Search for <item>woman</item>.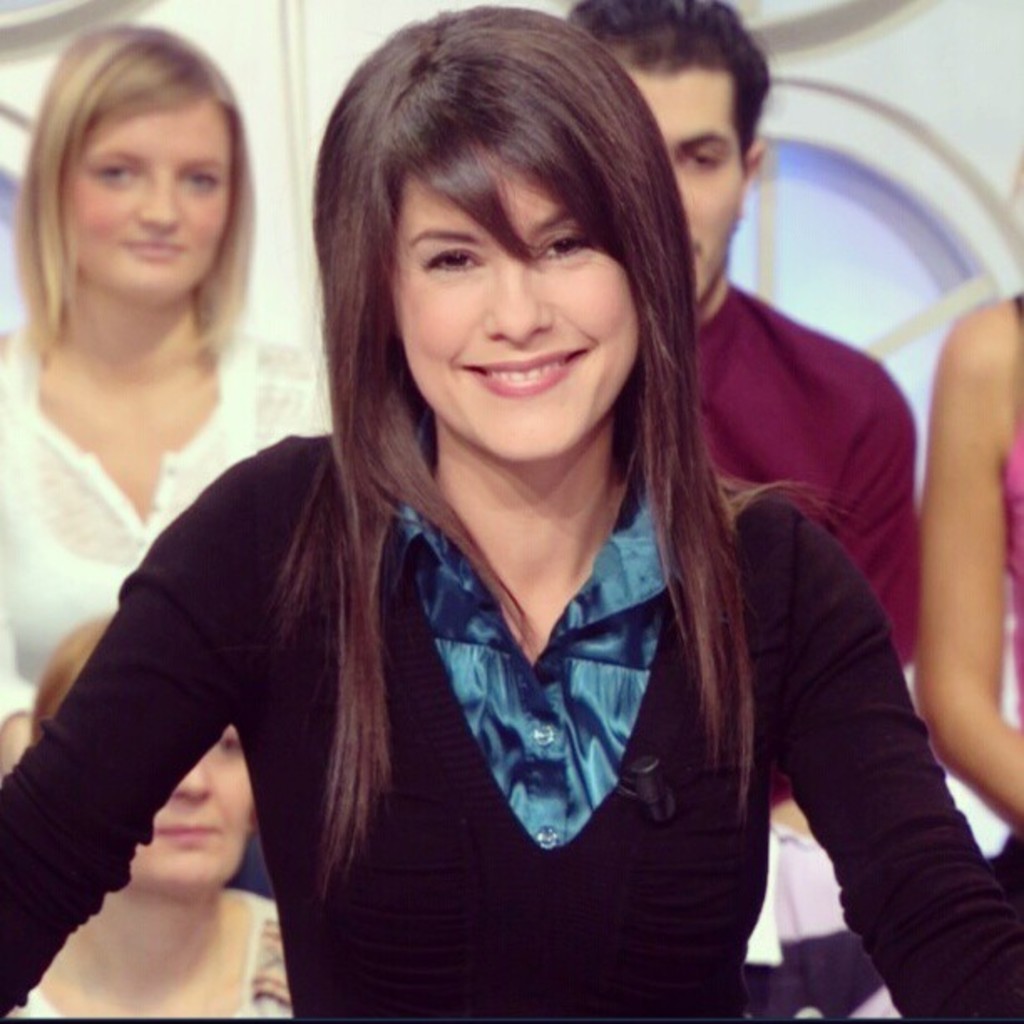
Found at {"x1": 0, "y1": 612, "x2": 289, "y2": 1022}.
